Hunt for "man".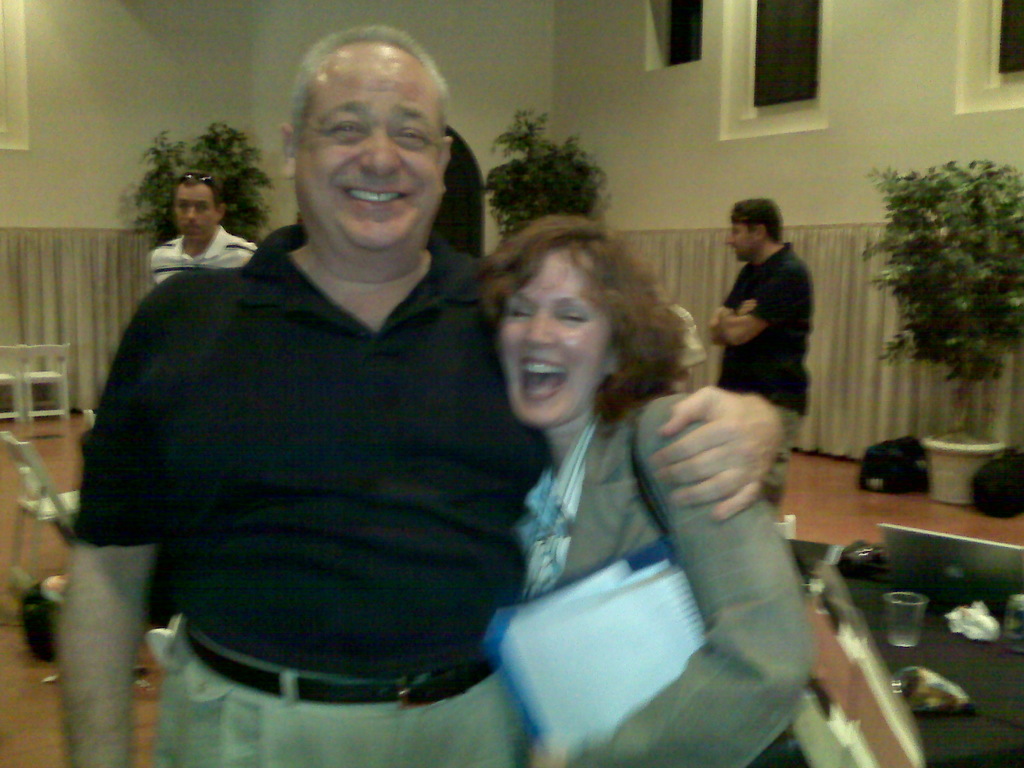
Hunted down at region(146, 171, 255, 291).
